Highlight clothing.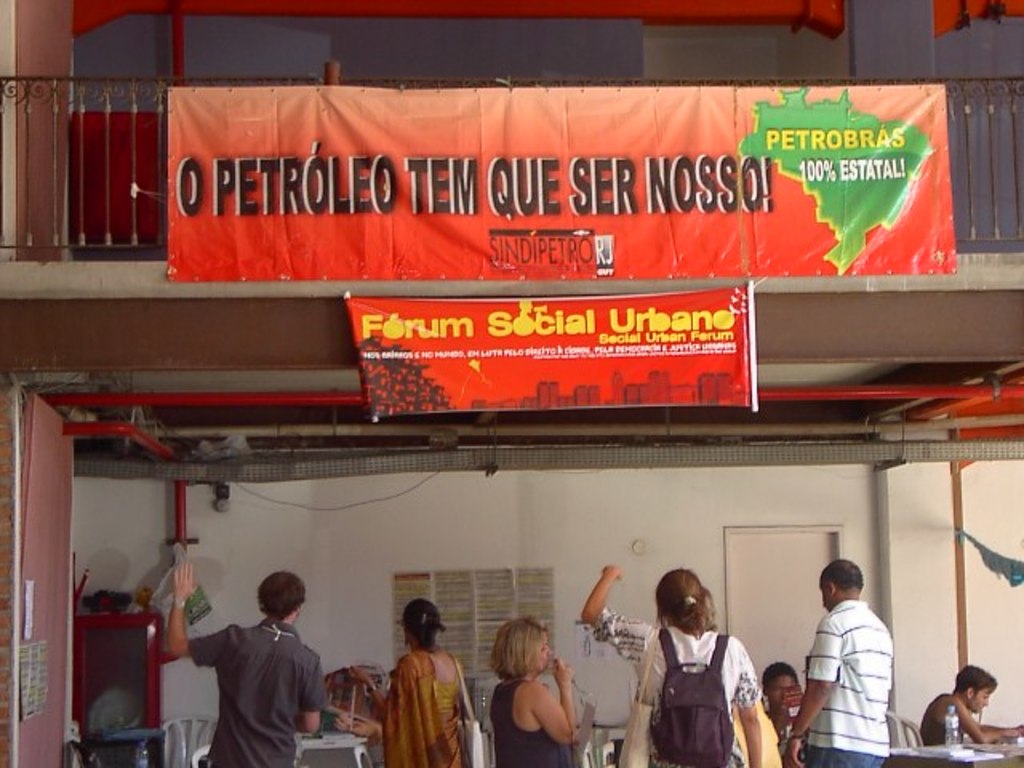
Highlighted region: region(205, 618, 318, 757).
